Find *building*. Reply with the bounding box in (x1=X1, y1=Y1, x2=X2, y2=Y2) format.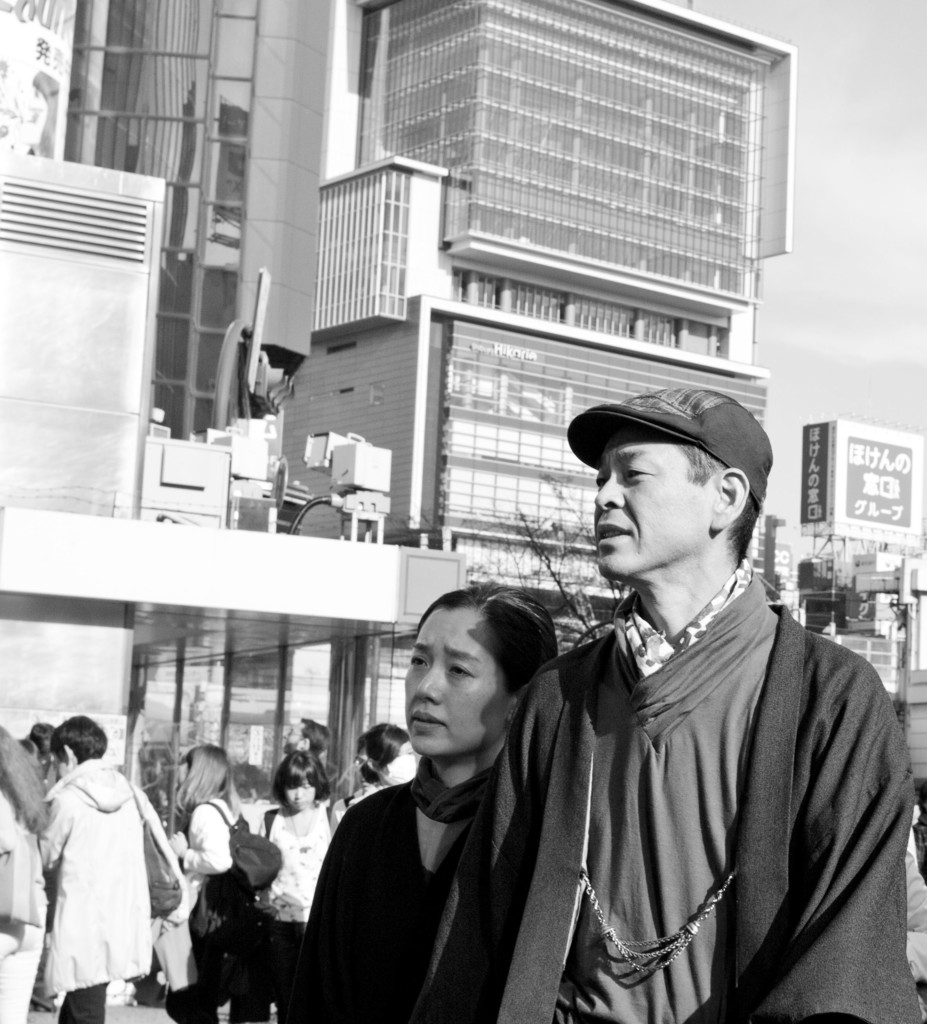
(x1=755, y1=417, x2=926, y2=872).
